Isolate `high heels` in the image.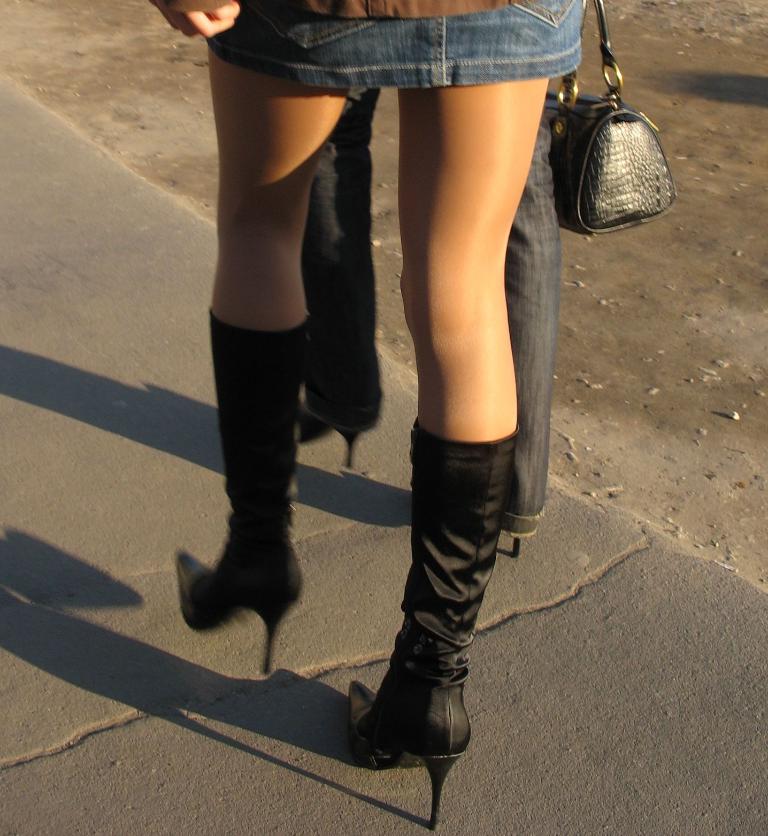
Isolated region: bbox(347, 420, 523, 831).
